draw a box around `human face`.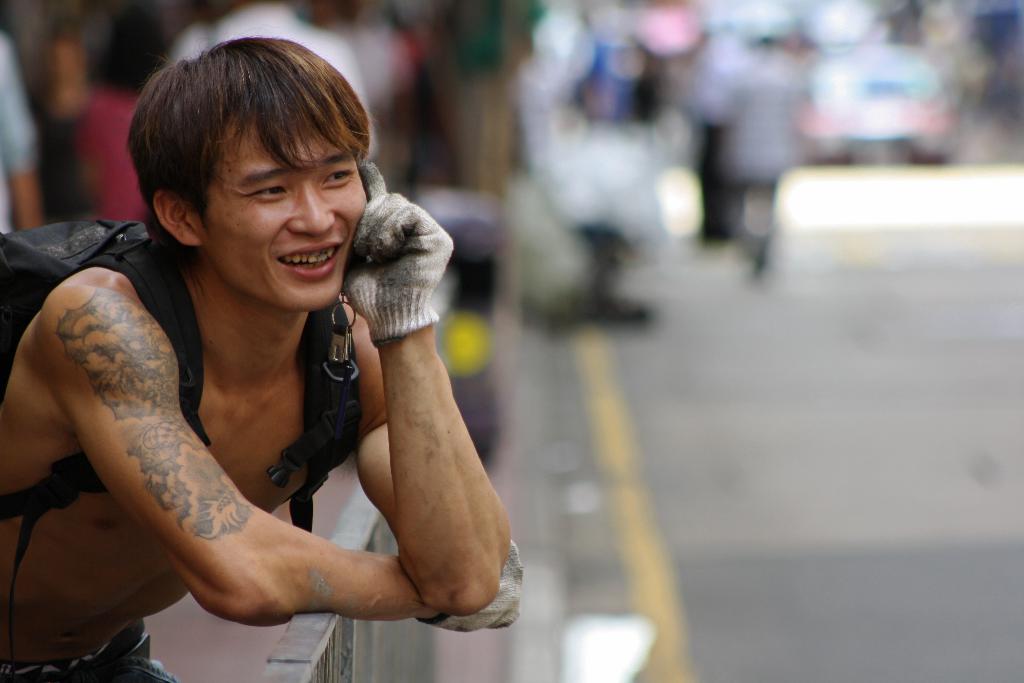
x1=194 y1=115 x2=372 y2=307.
